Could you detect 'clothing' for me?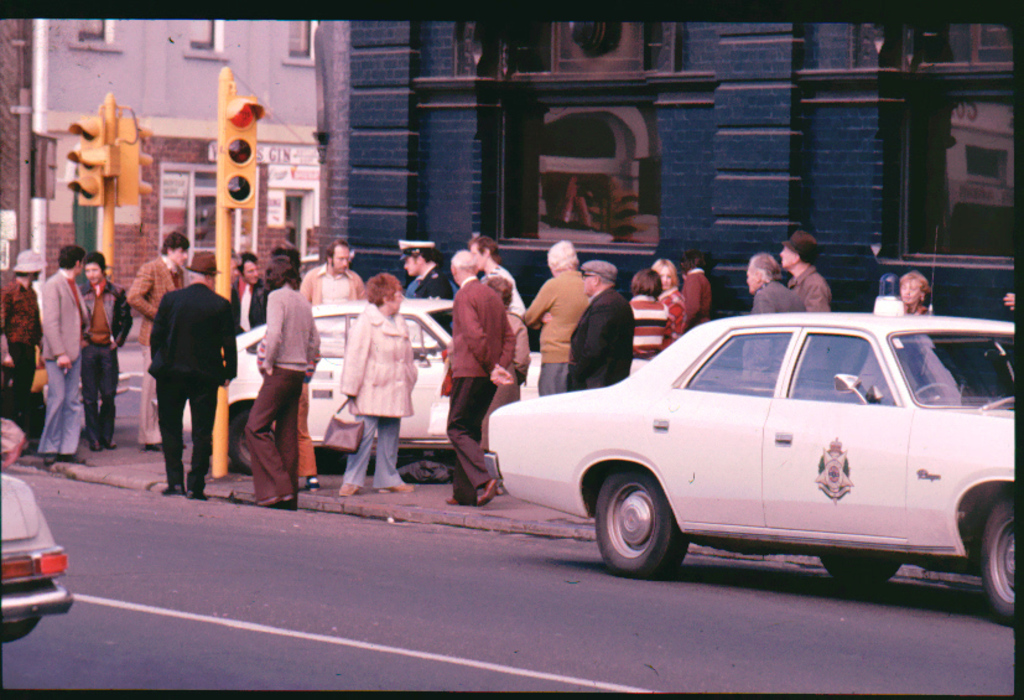
Detection result: (156,286,238,489).
